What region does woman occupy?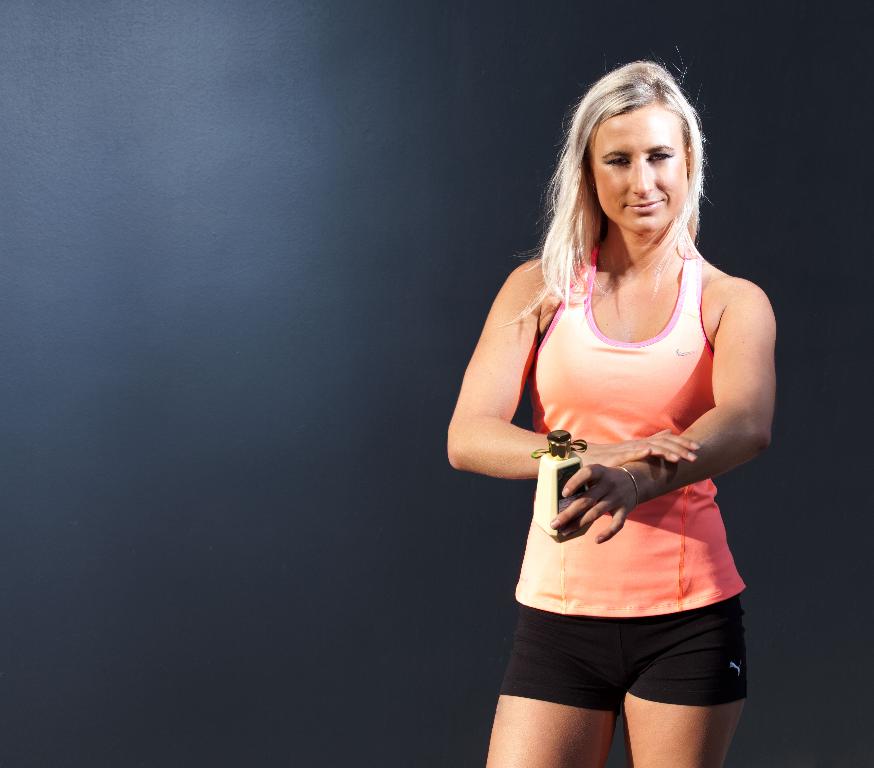
bbox=(448, 59, 779, 767).
